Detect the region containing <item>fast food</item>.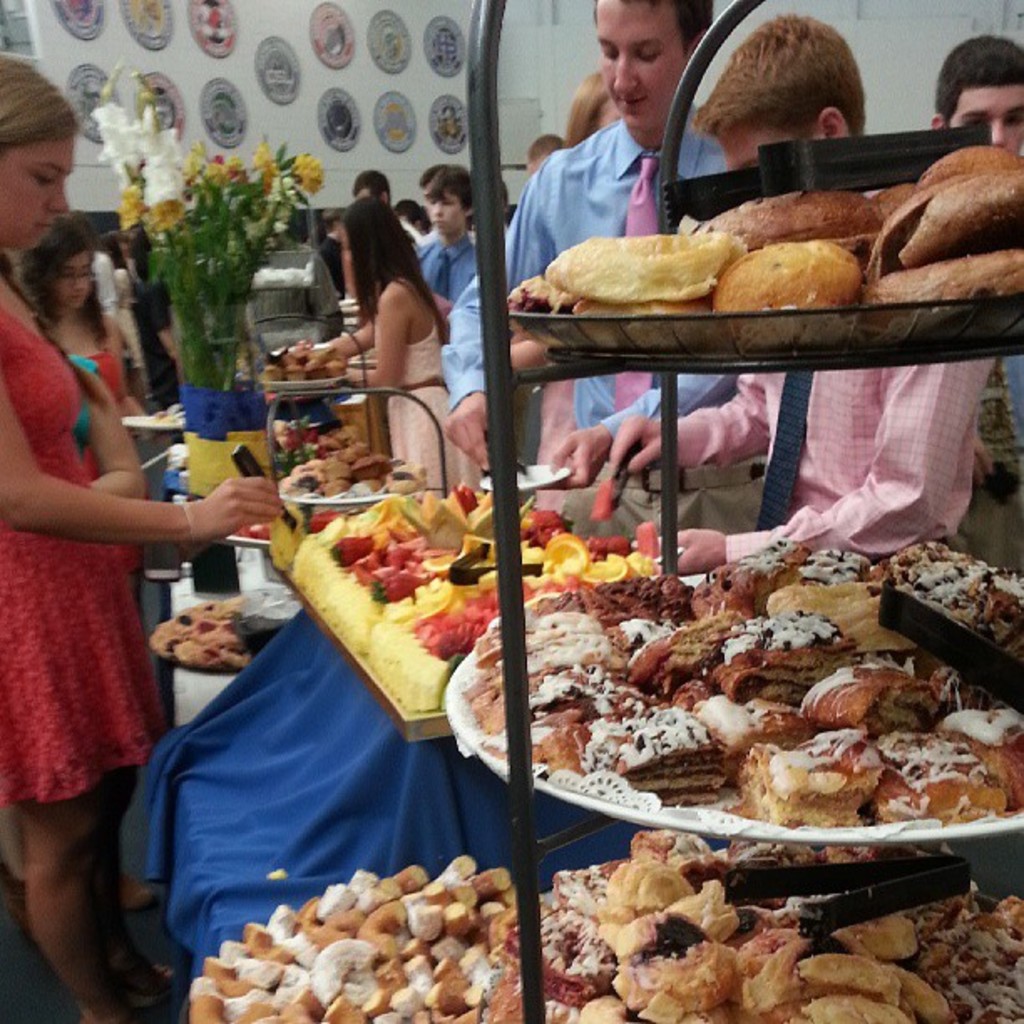
Rect(860, 248, 1022, 330).
